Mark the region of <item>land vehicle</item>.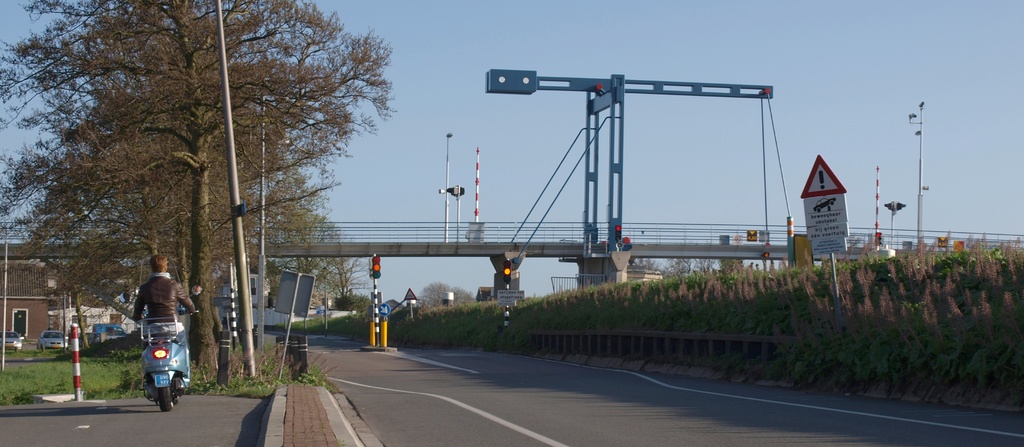
Region: x1=0, y1=329, x2=24, y2=353.
